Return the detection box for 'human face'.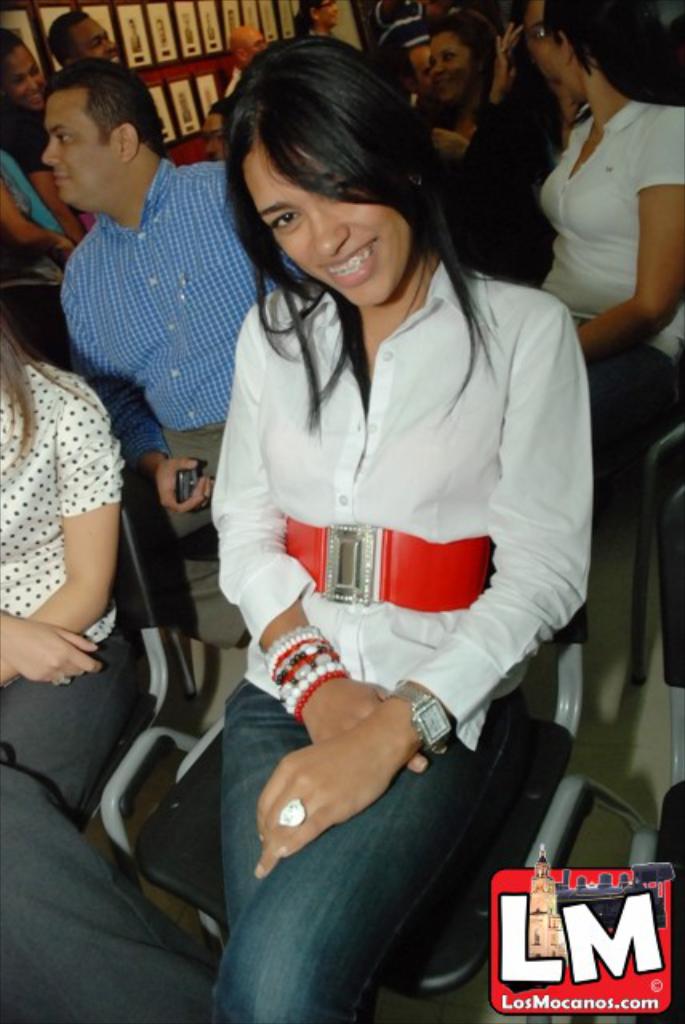
region(10, 46, 40, 102).
